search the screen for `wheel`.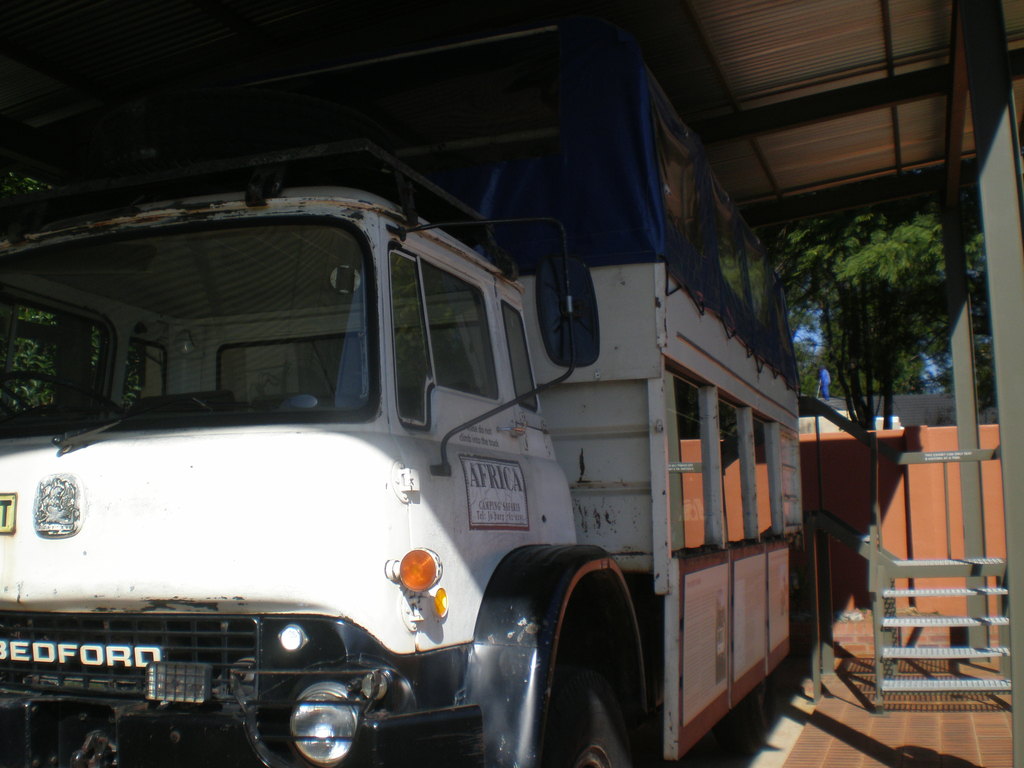
Found at [537, 642, 628, 767].
